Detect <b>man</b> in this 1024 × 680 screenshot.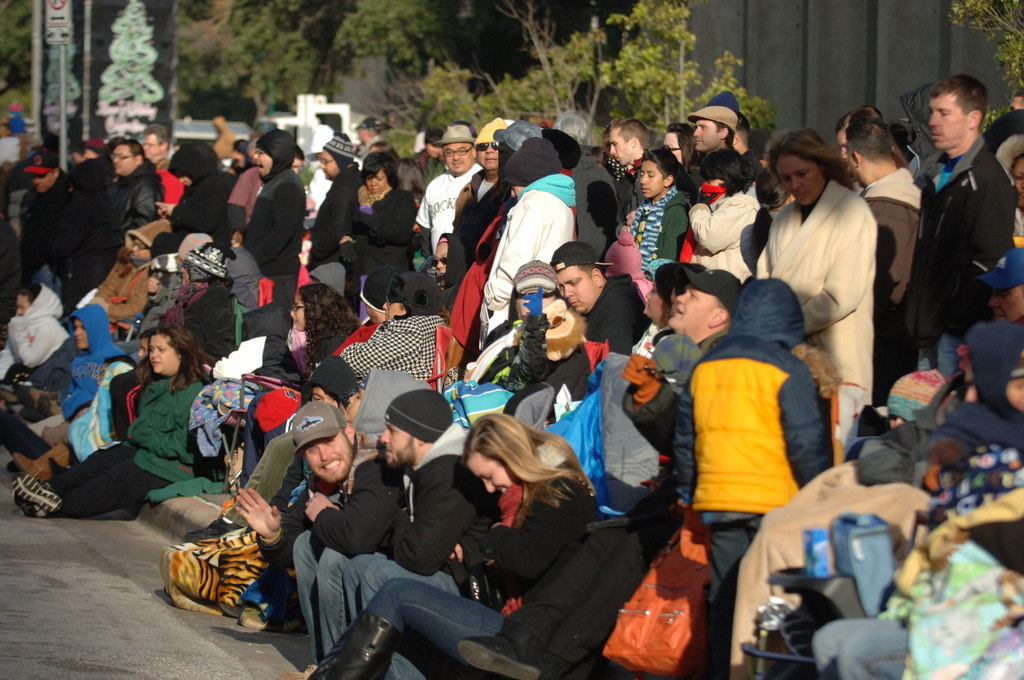
Detection: bbox=[340, 389, 502, 679].
